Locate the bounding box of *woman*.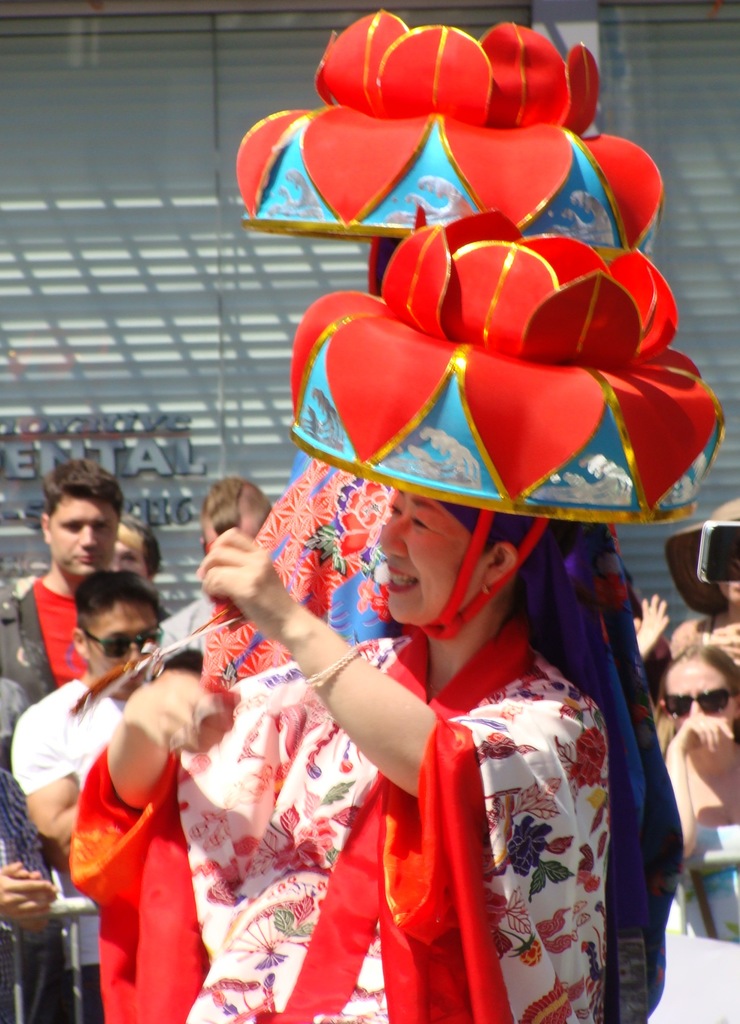
Bounding box: (653,640,739,948).
